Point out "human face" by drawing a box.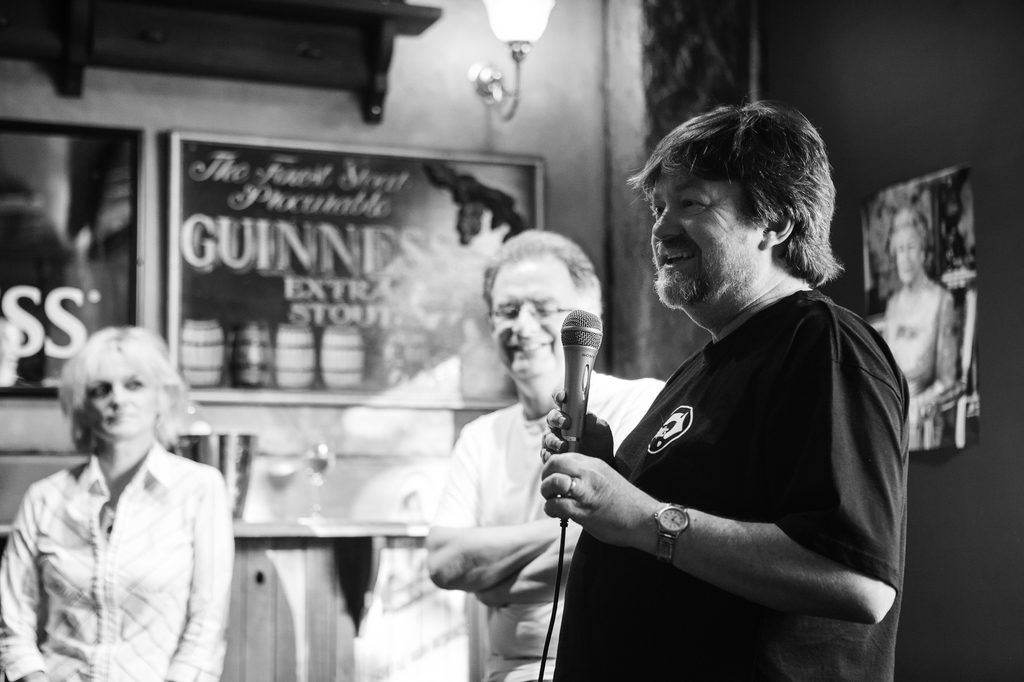
(left=84, top=350, right=161, bottom=442).
